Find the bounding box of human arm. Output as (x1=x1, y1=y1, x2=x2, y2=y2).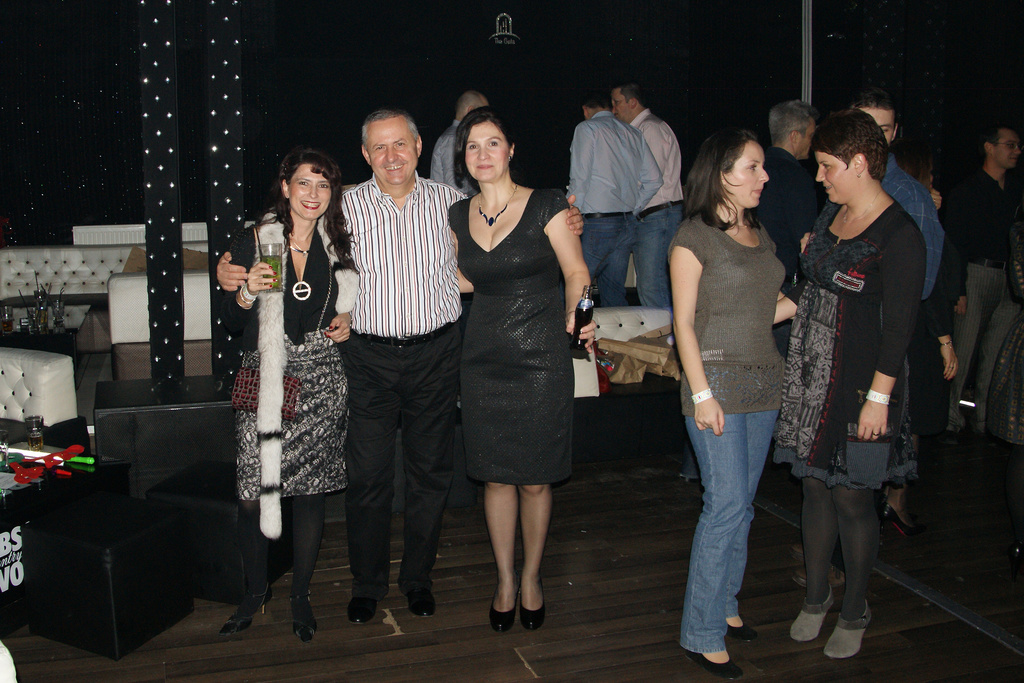
(x1=324, y1=310, x2=351, y2=345).
